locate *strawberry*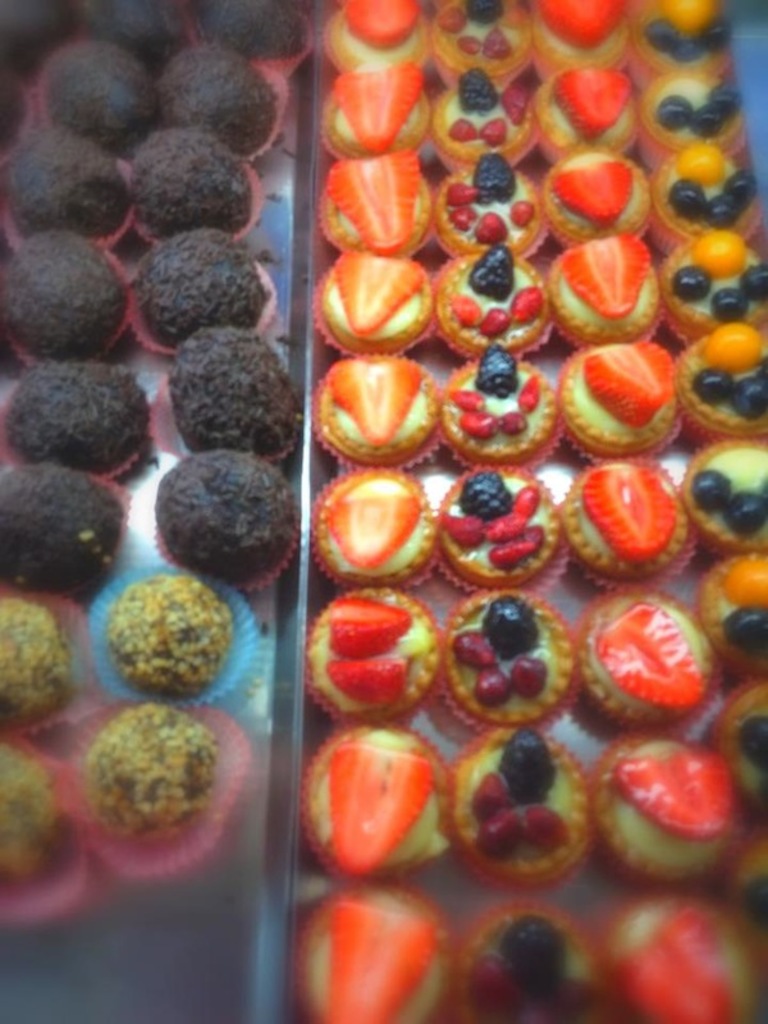
select_region(334, 902, 442, 1023)
